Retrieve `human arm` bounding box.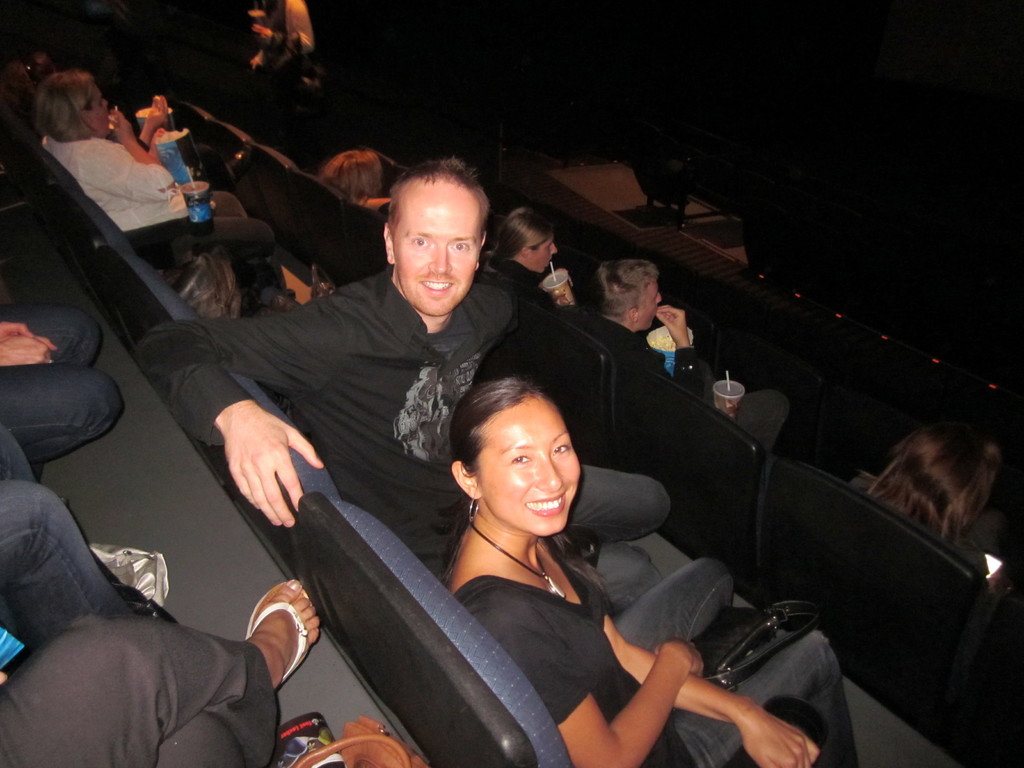
Bounding box: {"left": 599, "top": 605, "right": 825, "bottom": 767}.
